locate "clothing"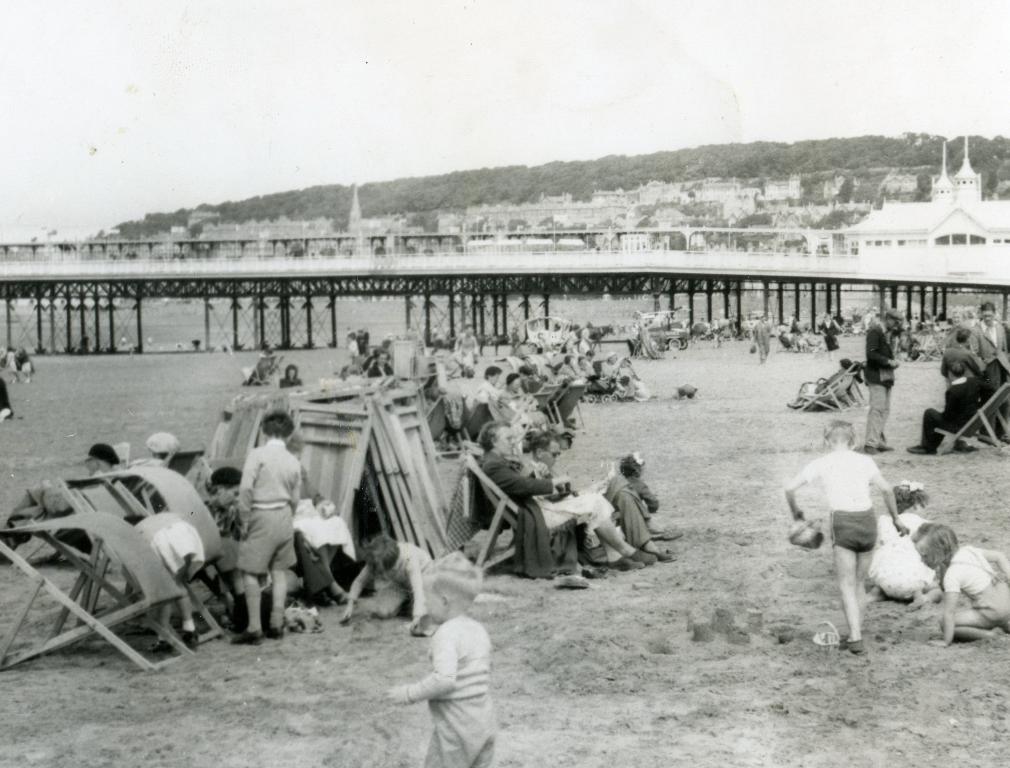
left=133, top=508, right=200, bottom=651
